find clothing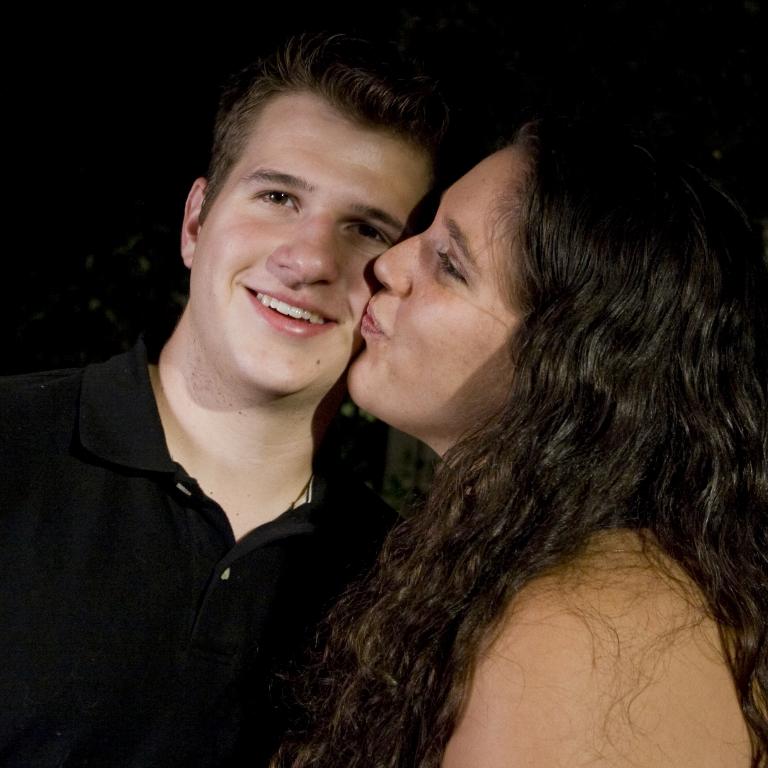
box(33, 283, 426, 757)
